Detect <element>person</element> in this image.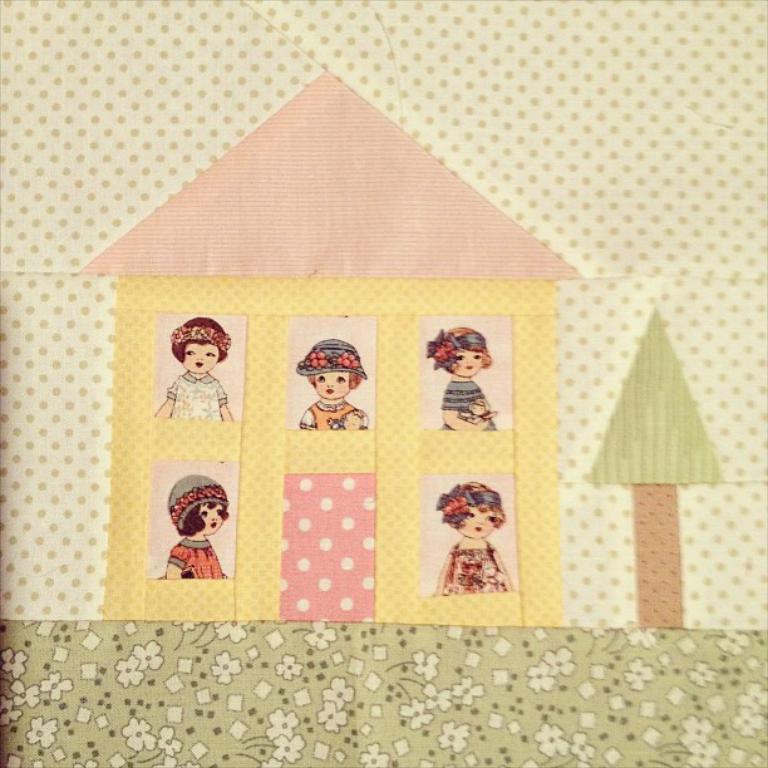
Detection: <region>291, 339, 370, 428</region>.
